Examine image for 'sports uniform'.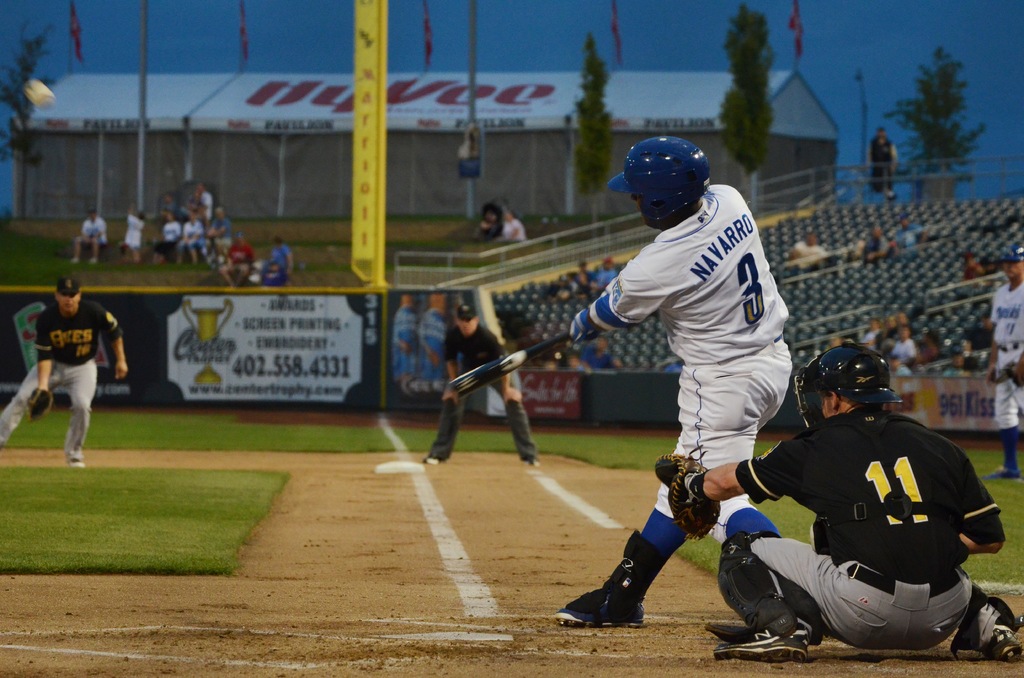
Examination result: (x1=124, y1=214, x2=147, y2=251).
